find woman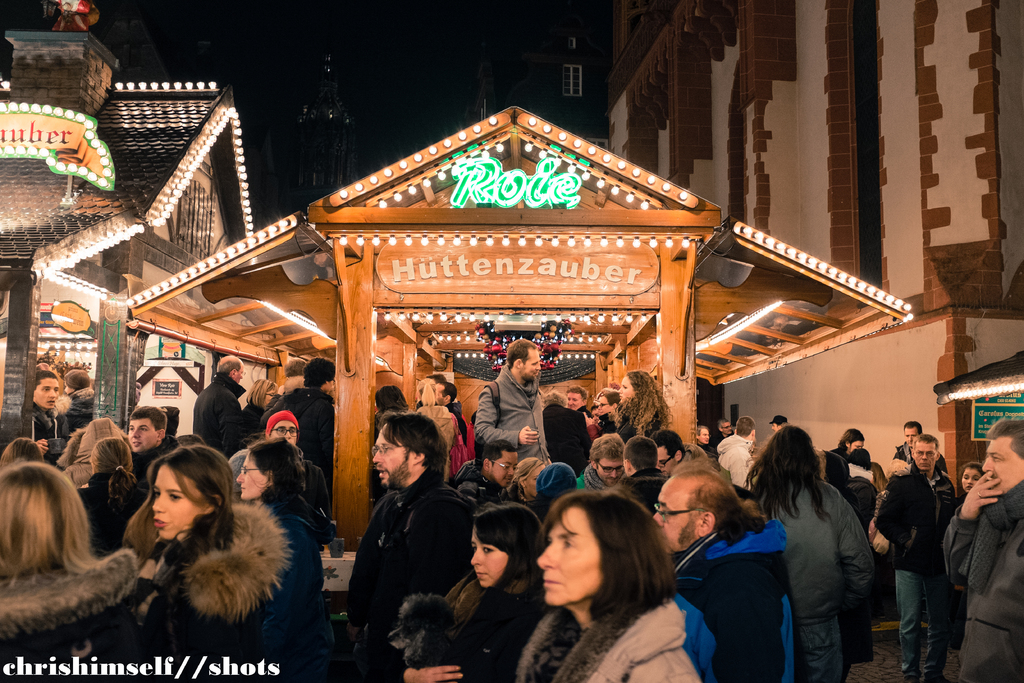
Rect(384, 497, 543, 682)
